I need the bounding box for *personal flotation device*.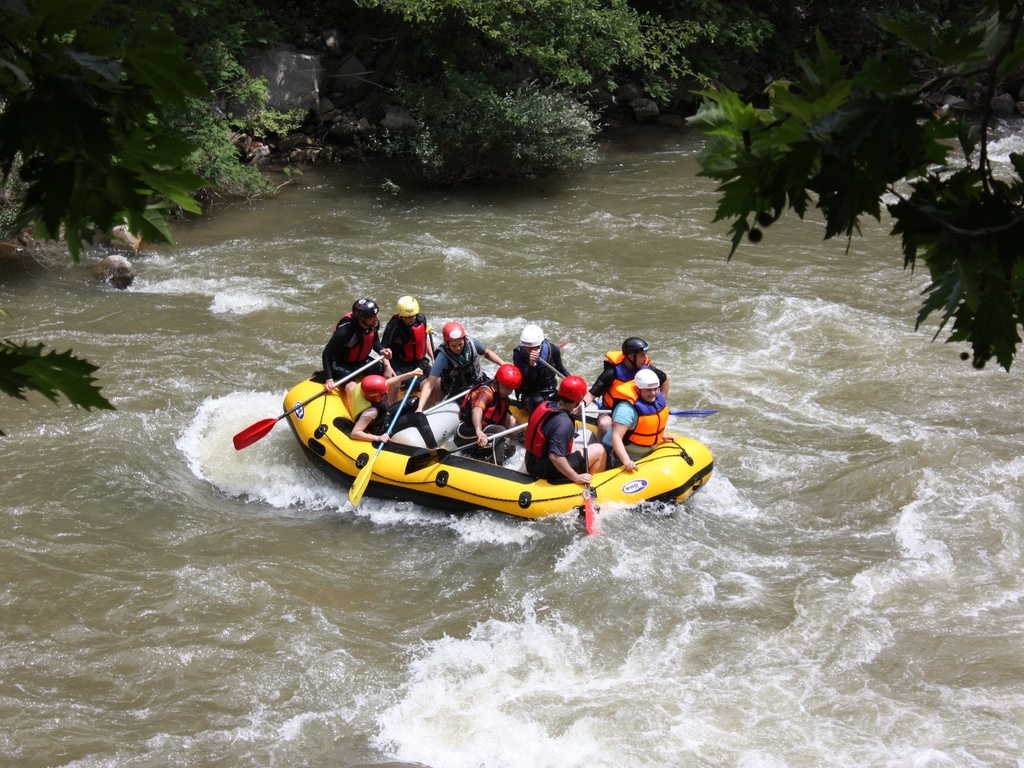
Here it is: [596,371,670,456].
